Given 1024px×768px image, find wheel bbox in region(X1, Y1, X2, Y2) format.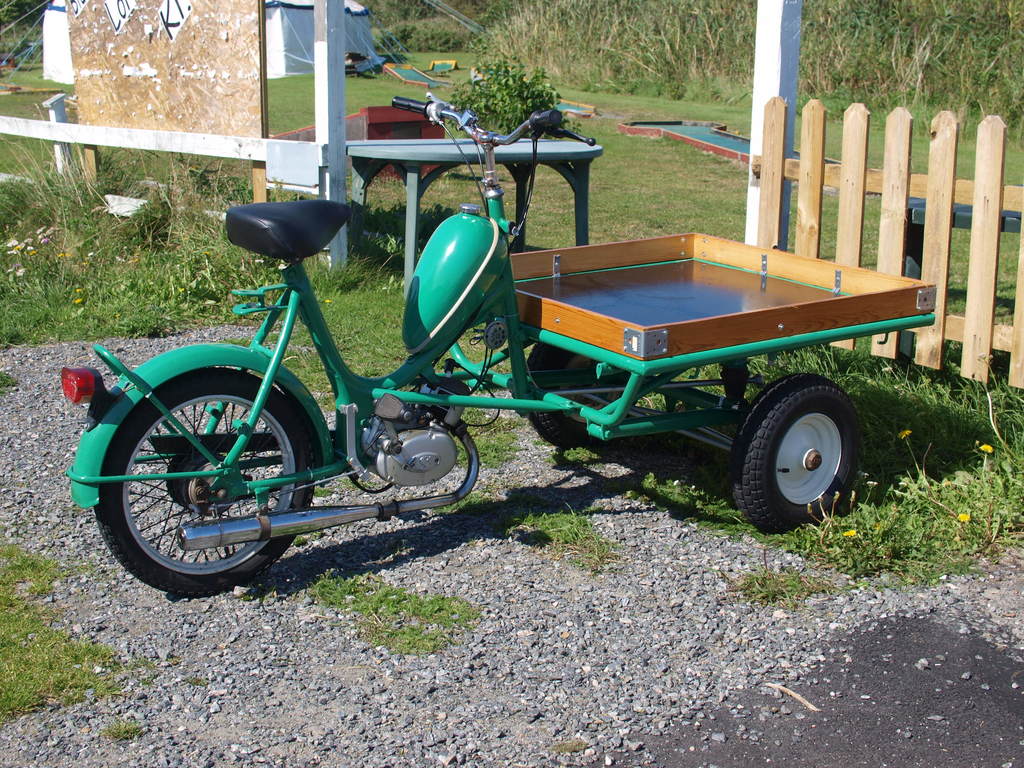
region(735, 366, 861, 522).
